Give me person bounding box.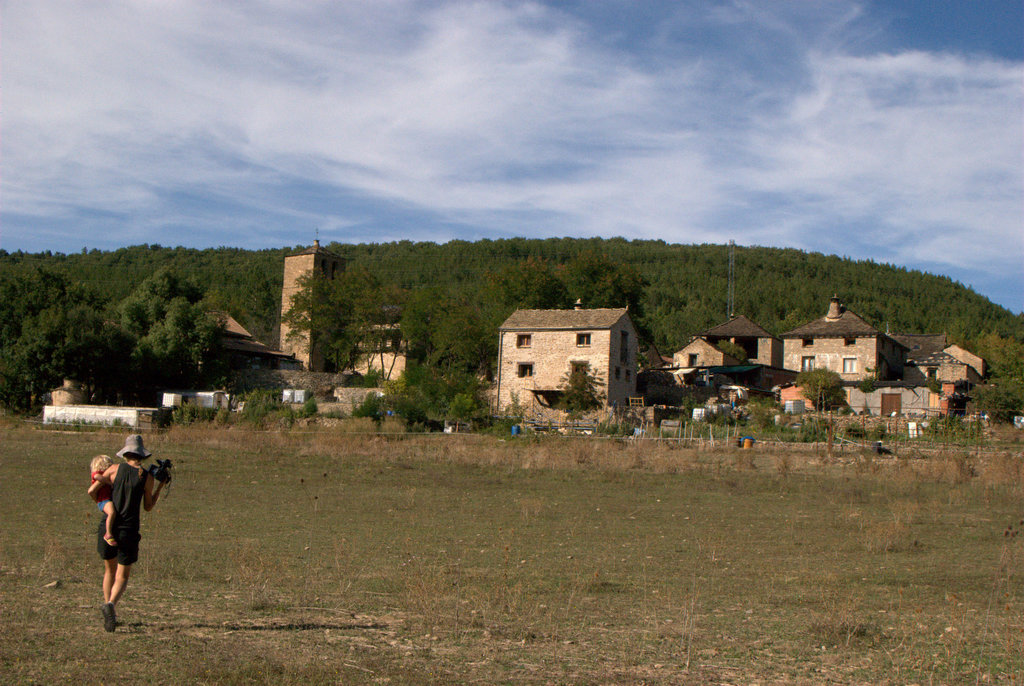
[92,452,123,546].
